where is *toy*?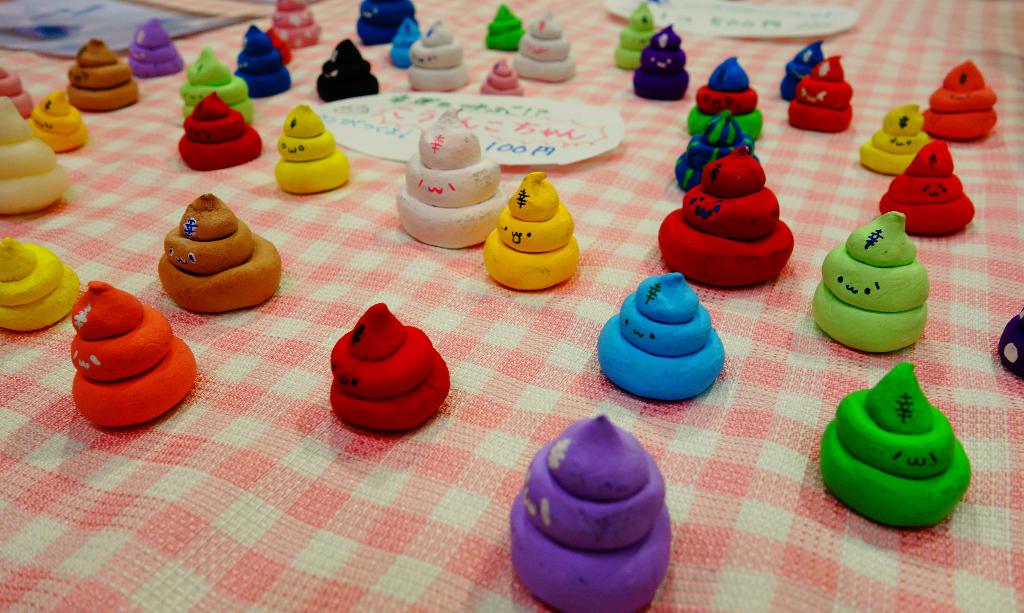
(x1=776, y1=36, x2=826, y2=97).
